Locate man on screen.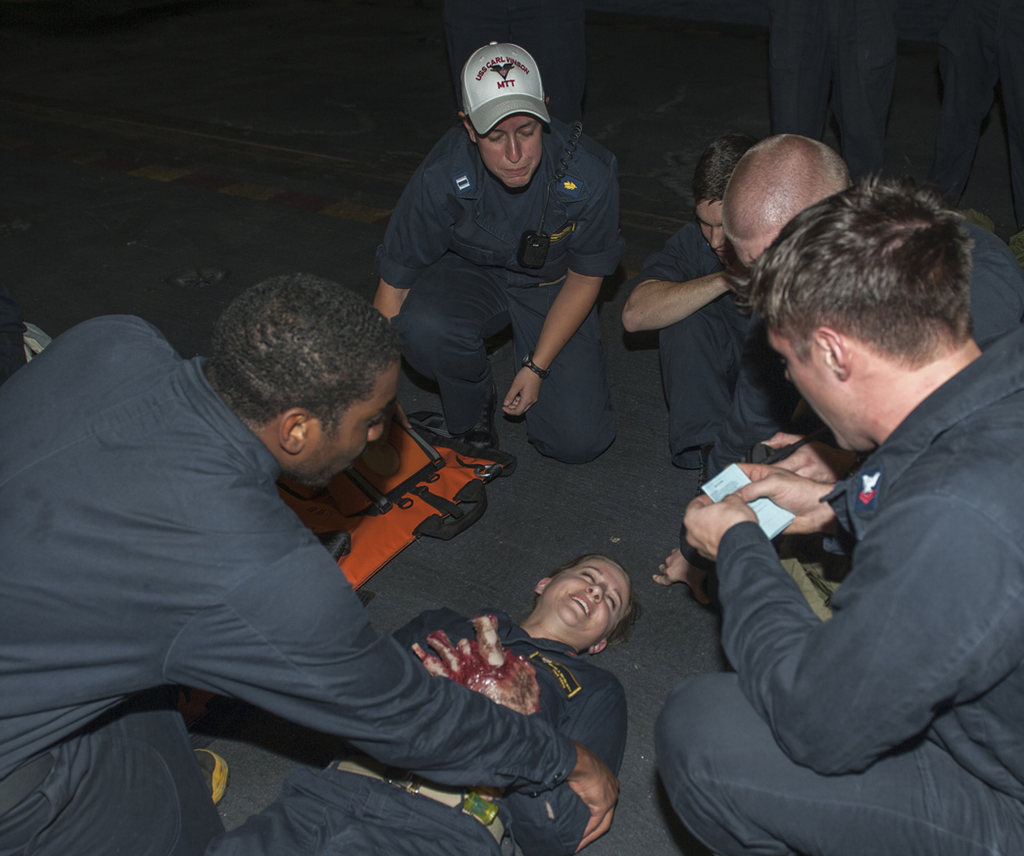
On screen at <box>622,132,805,495</box>.
